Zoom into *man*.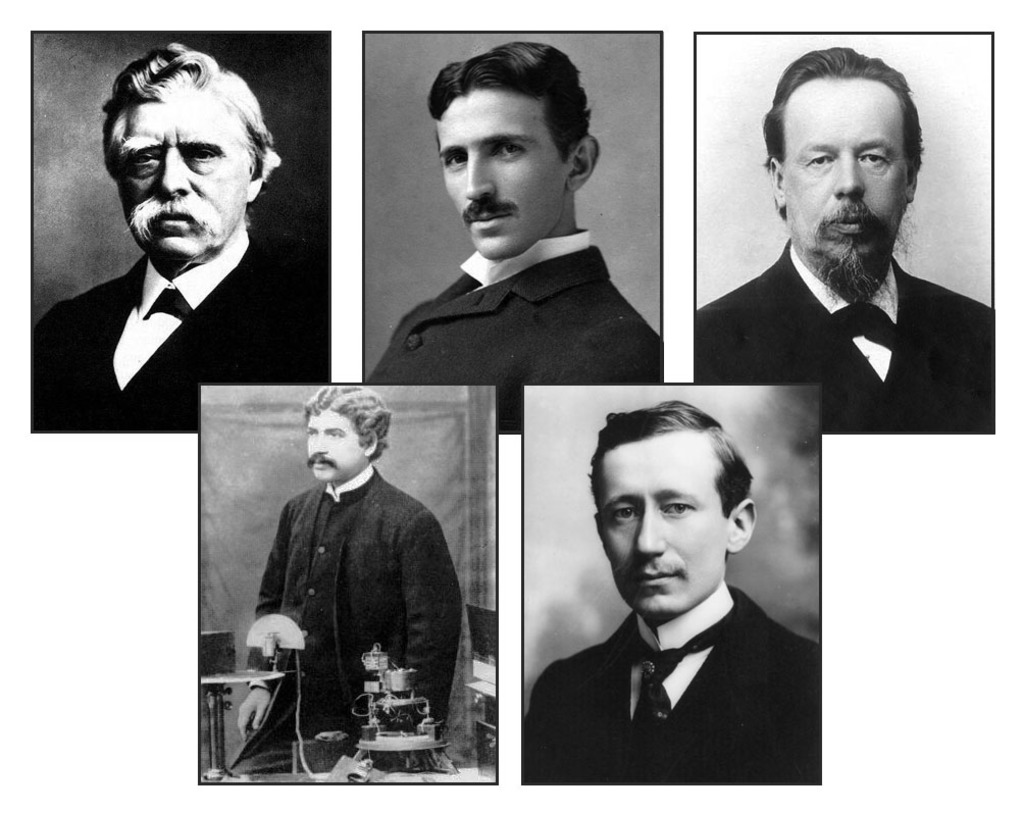
Zoom target: (x1=695, y1=45, x2=992, y2=433).
